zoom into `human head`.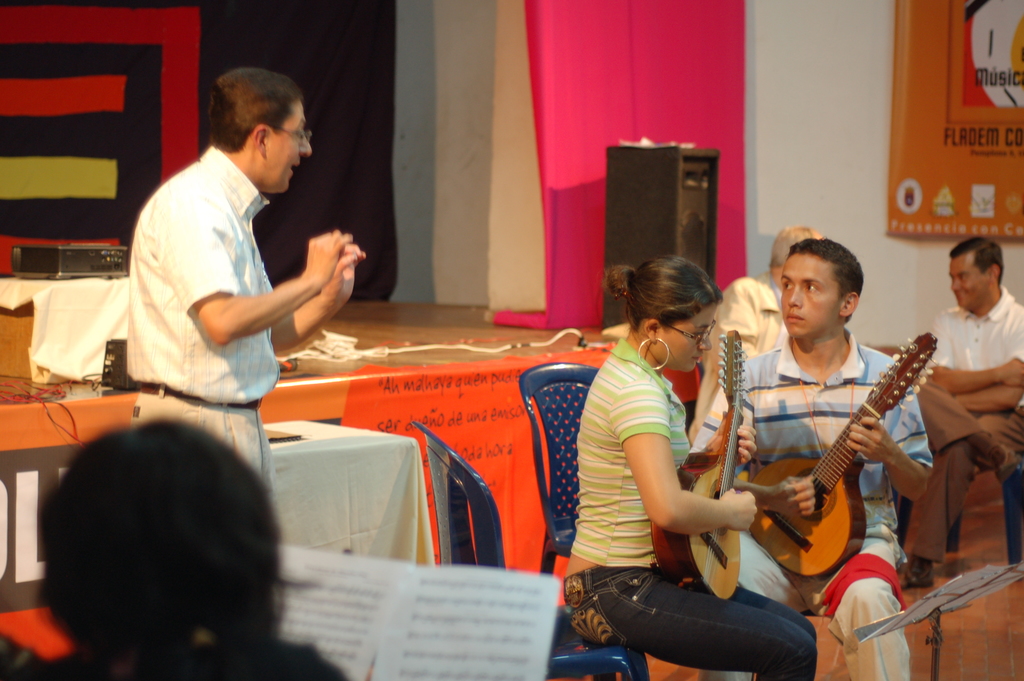
Zoom target: 950, 234, 1009, 308.
